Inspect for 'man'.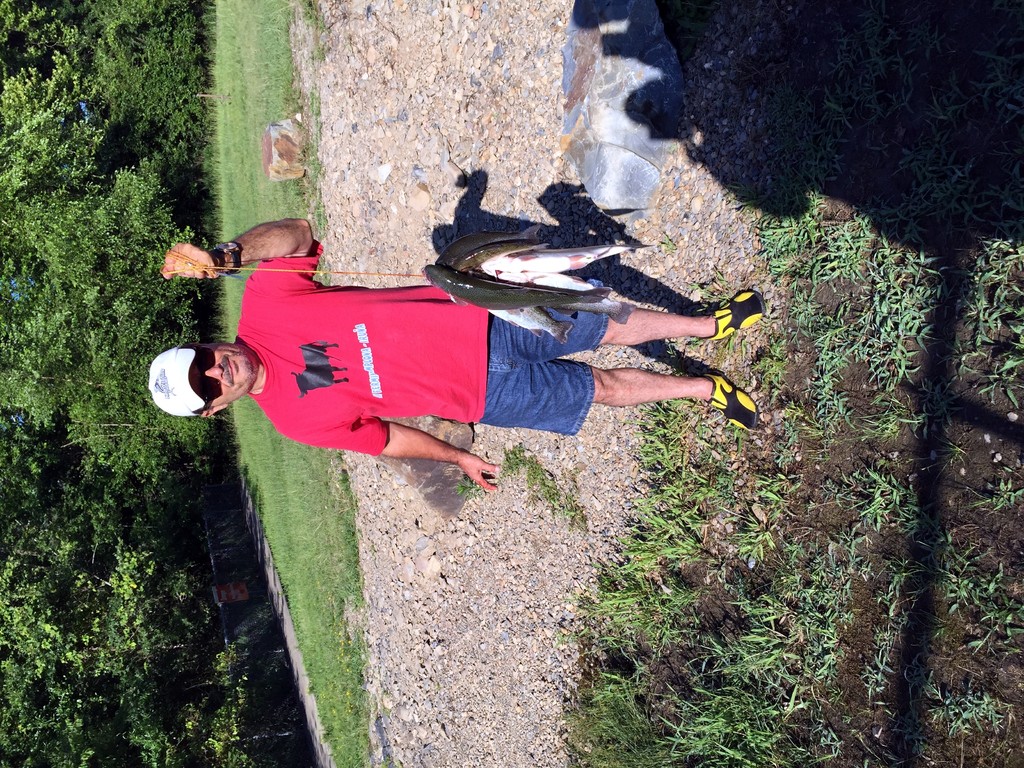
Inspection: select_region(168, 231, 748, 506).
